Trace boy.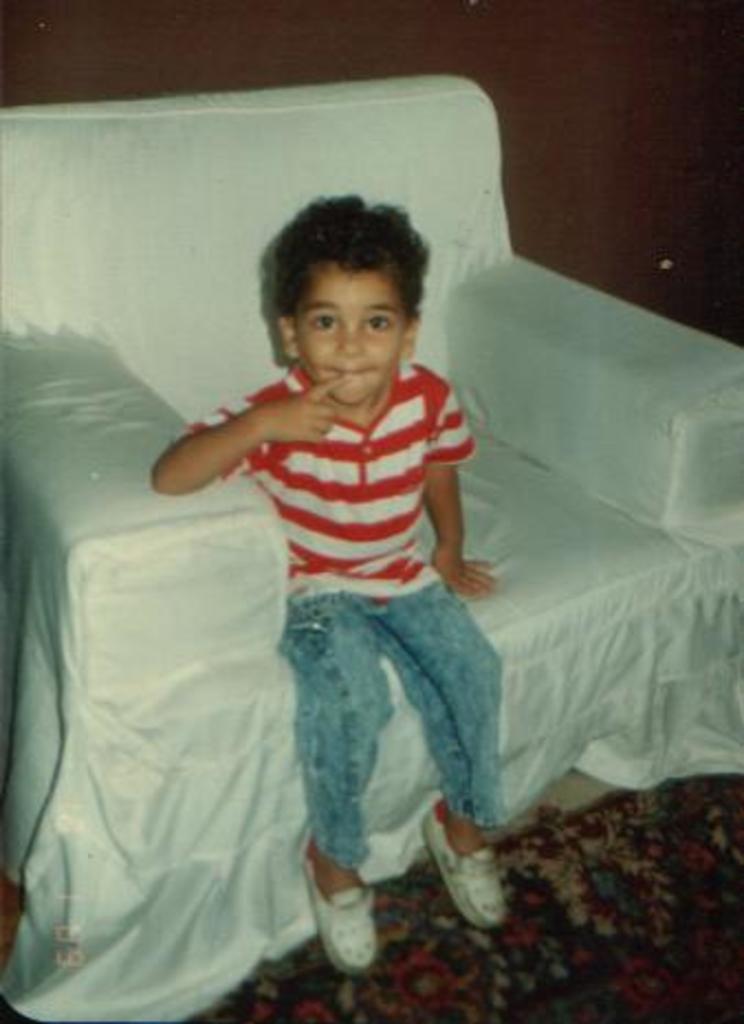
Traced to detection(154, 187, 533, 969).
